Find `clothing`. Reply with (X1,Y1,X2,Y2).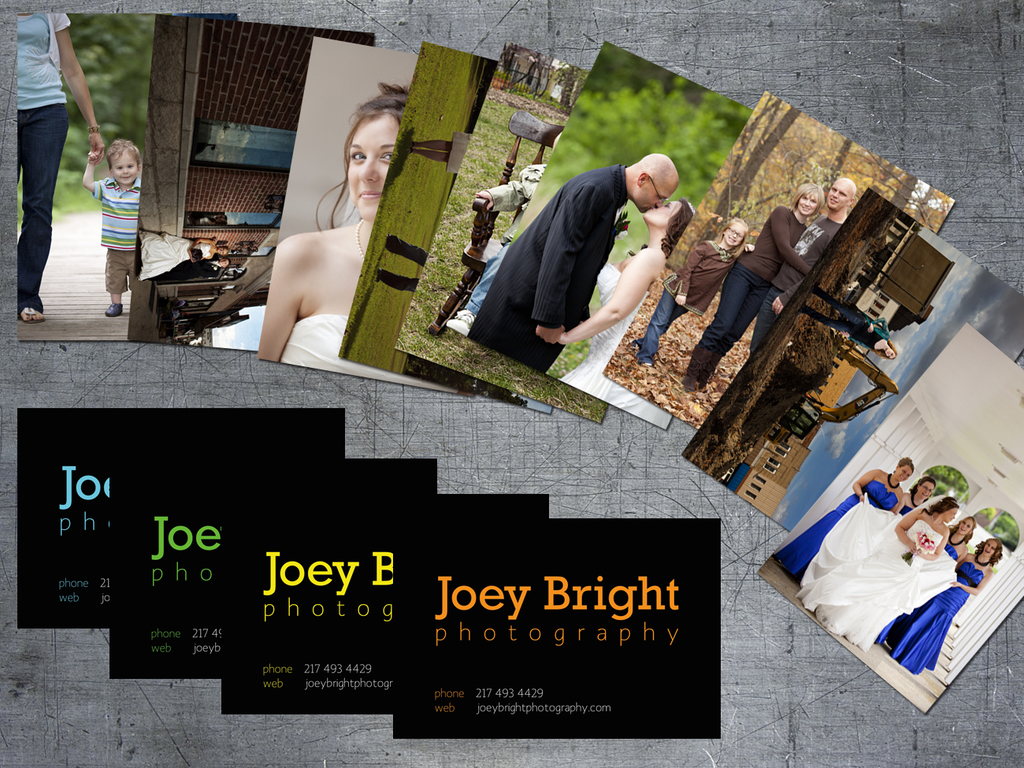
(276,306,458,395).
